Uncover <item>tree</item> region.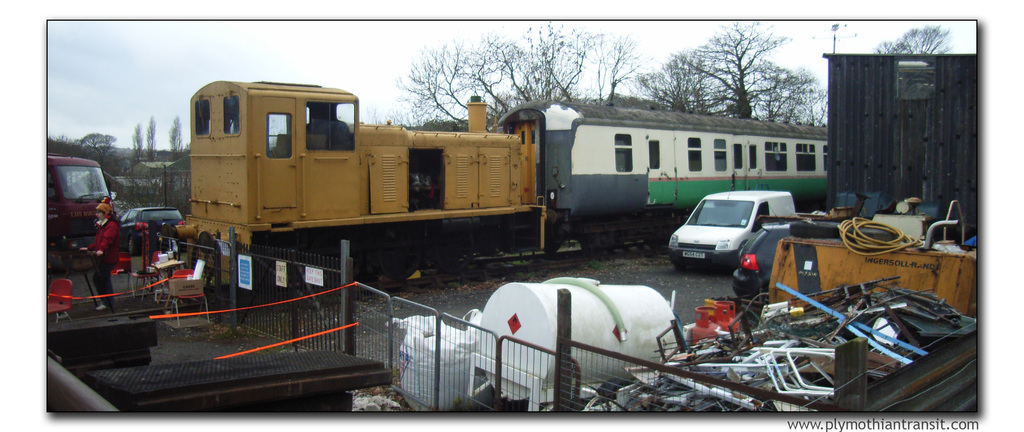
Uncovered: 145:117:155:159.
